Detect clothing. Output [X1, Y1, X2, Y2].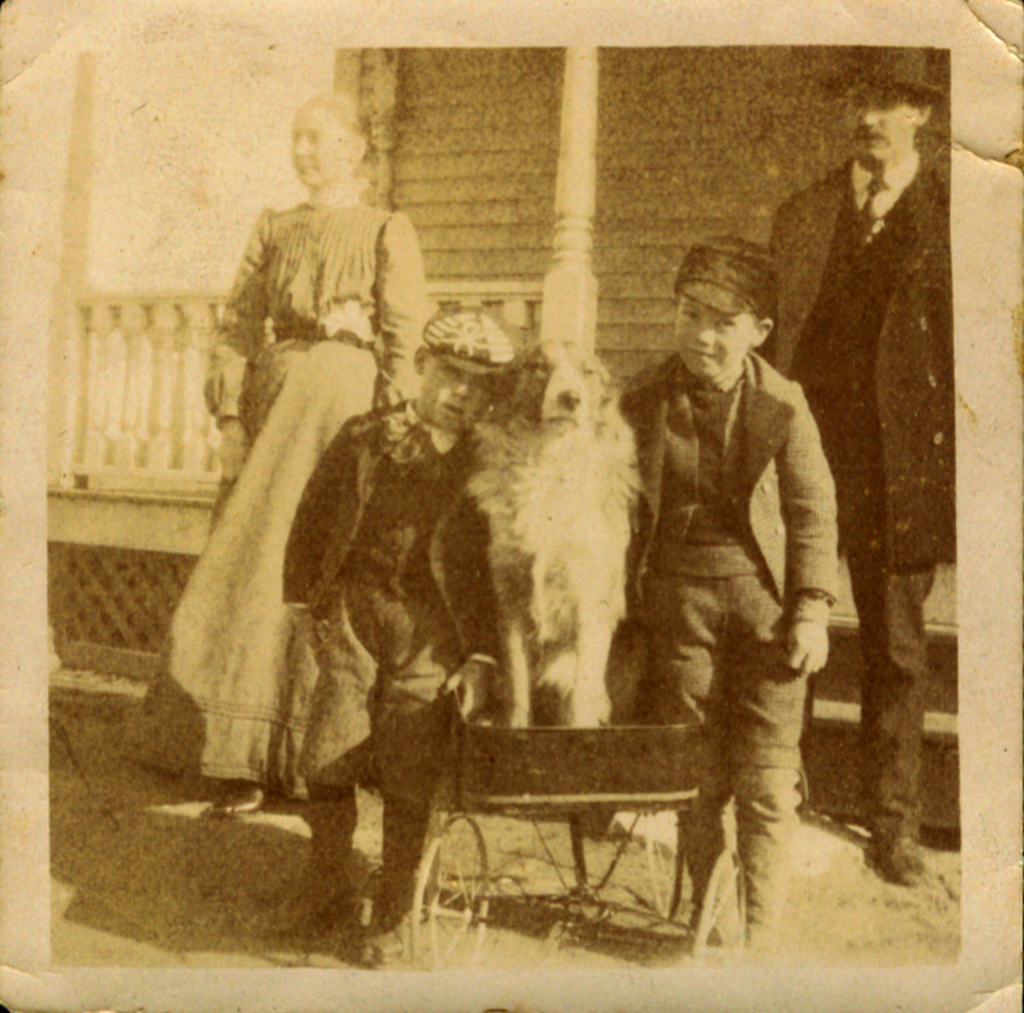
[278, 400, 494, 921].
